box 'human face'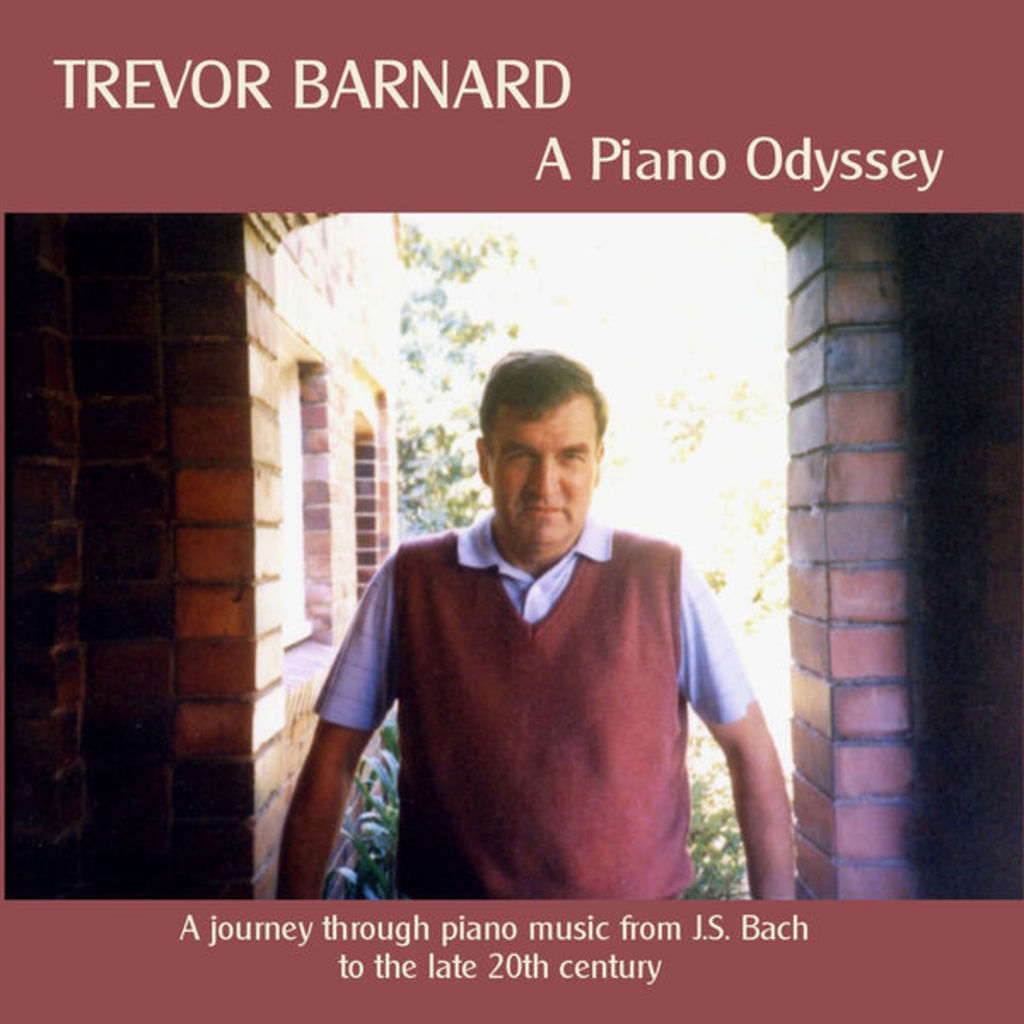
pyautogui.locateOnScreen(486, 398, 594, 555)
